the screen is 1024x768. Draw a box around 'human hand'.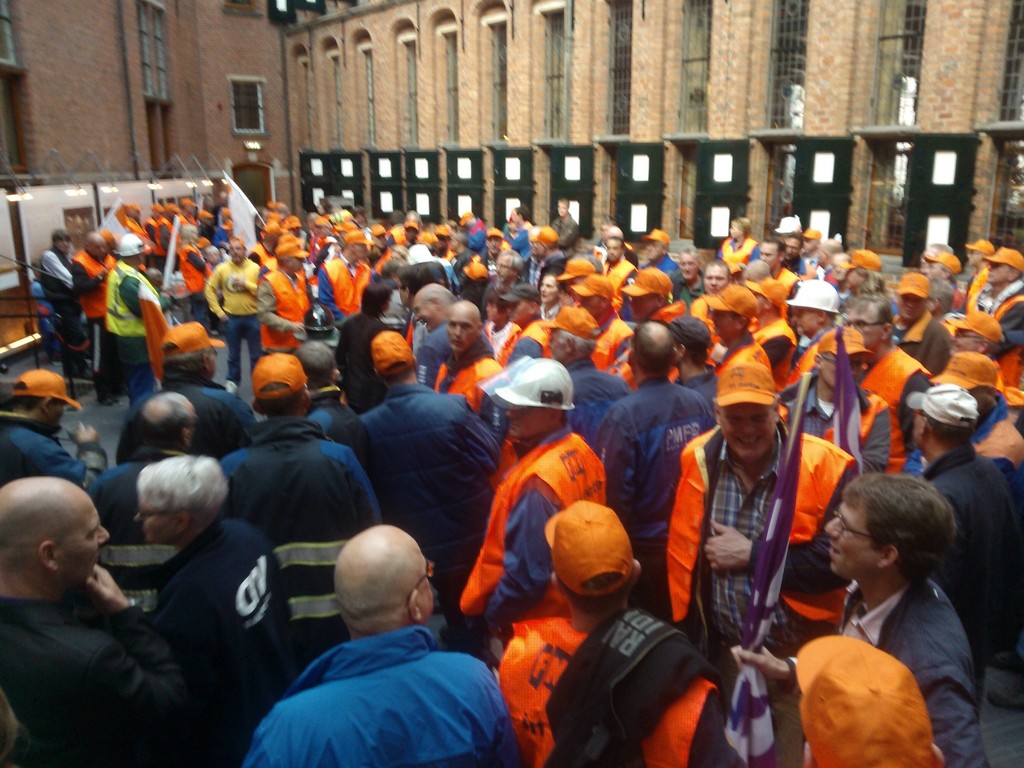
bbox=[707, 341, 728, 362].
